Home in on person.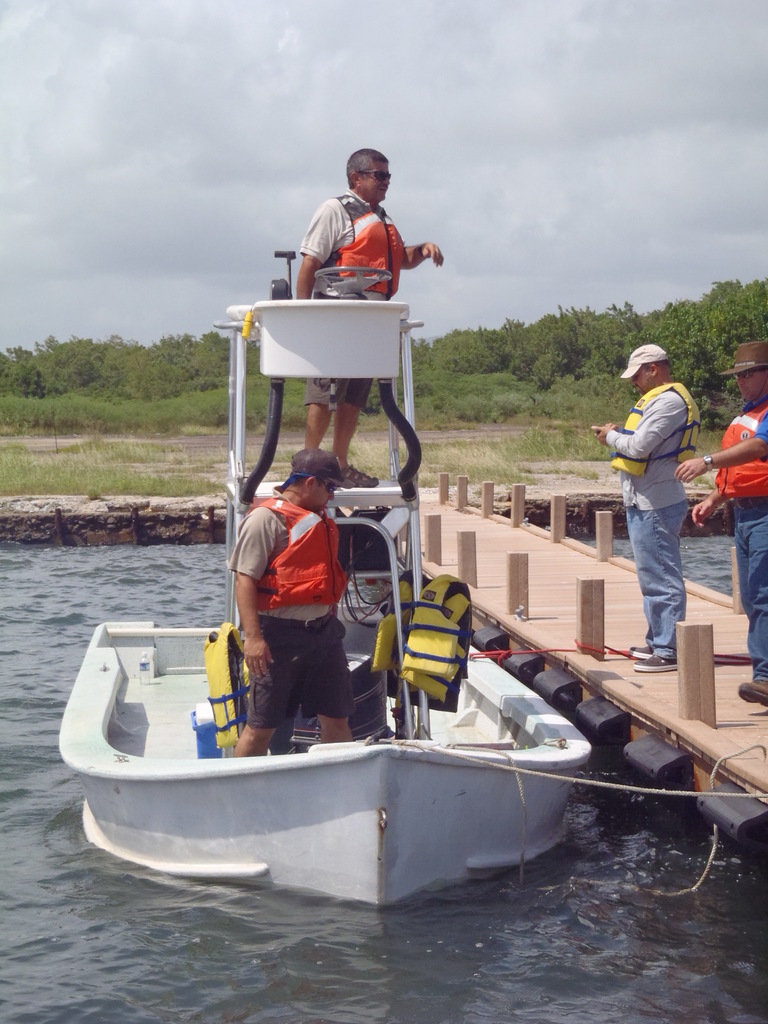
Homed in at bbox=(671, 332, 767, 707).
